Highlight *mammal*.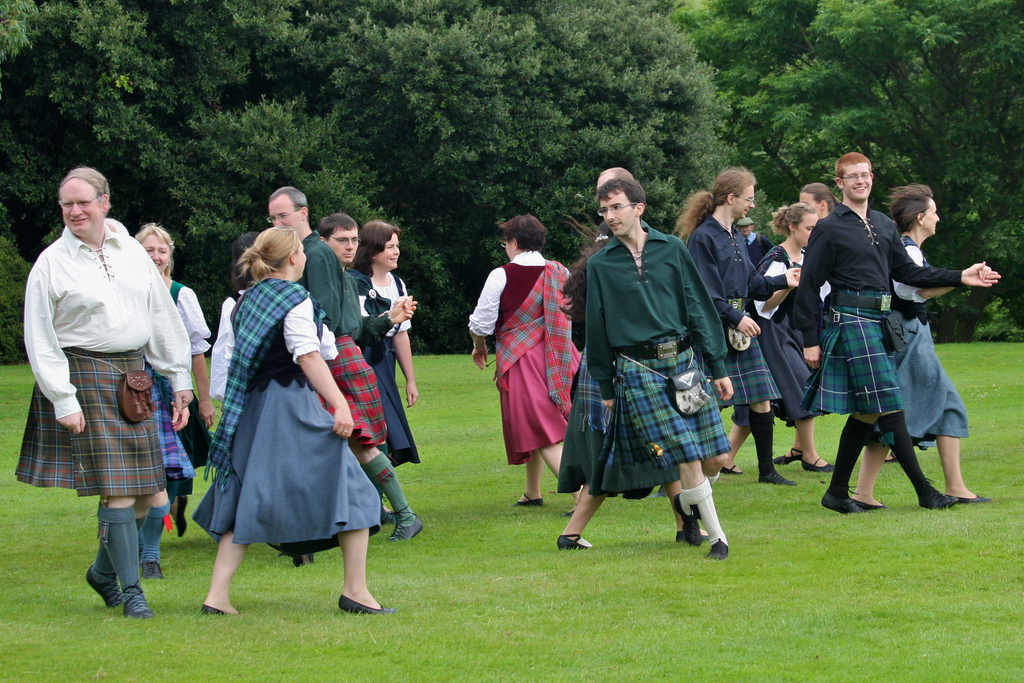
Highlighted region: box(194, 223, 389, 614).
